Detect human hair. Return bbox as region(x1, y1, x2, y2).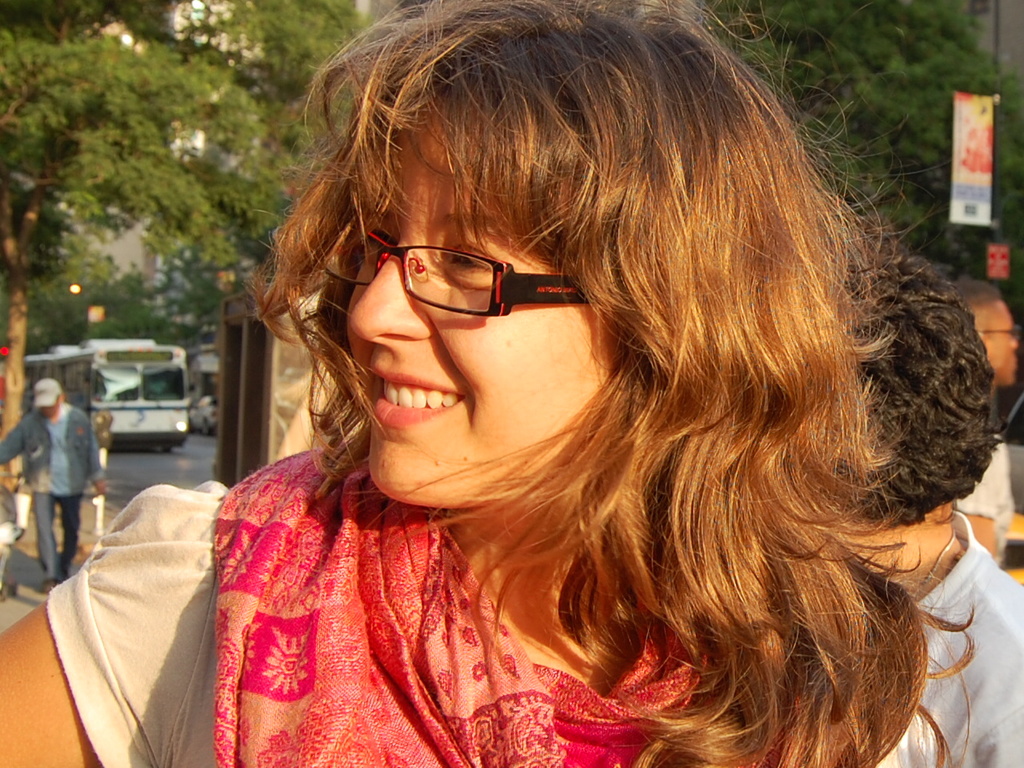
region(209, 5, 958, 688).
